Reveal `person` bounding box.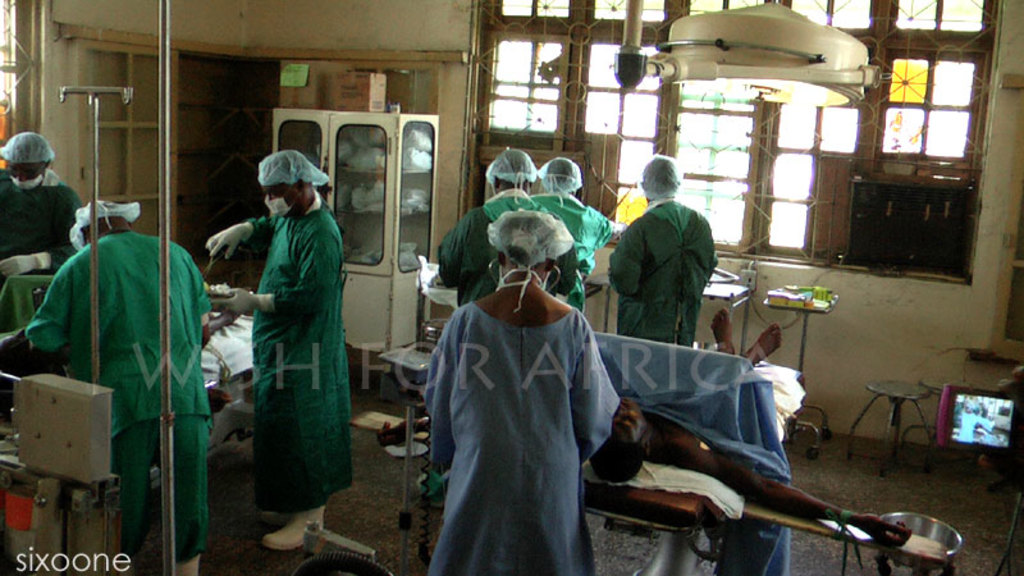
Revealed: <box>0,127,77,380</box>.
